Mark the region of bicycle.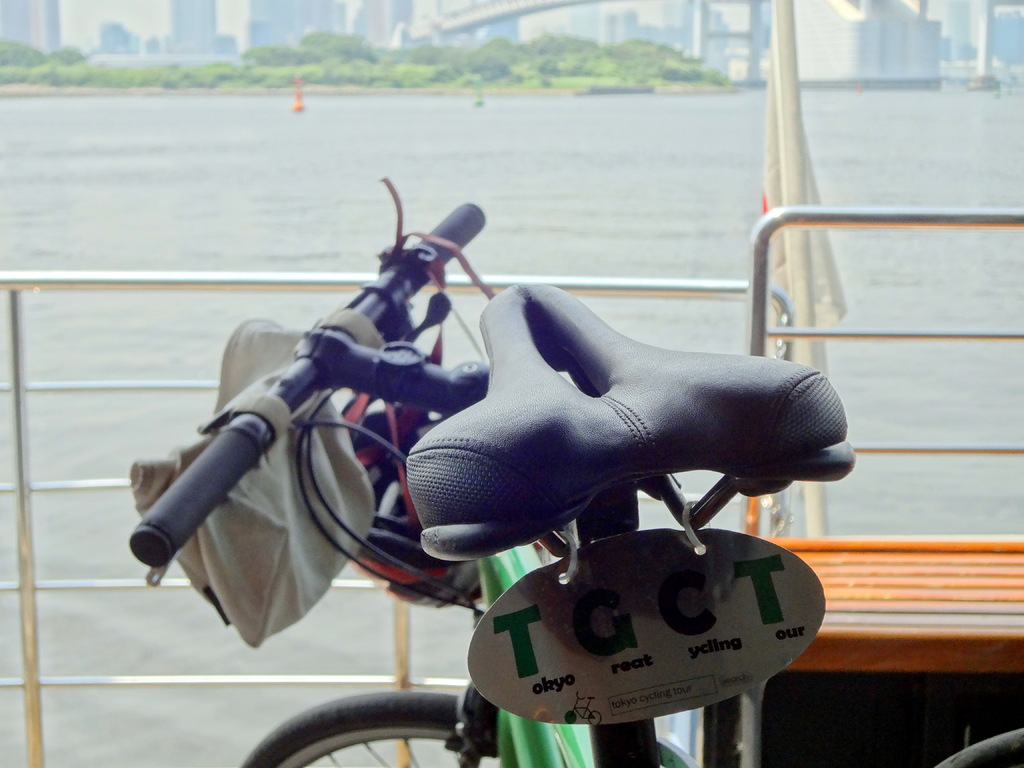
Region: l=89, t=187, r=875, b=737.
